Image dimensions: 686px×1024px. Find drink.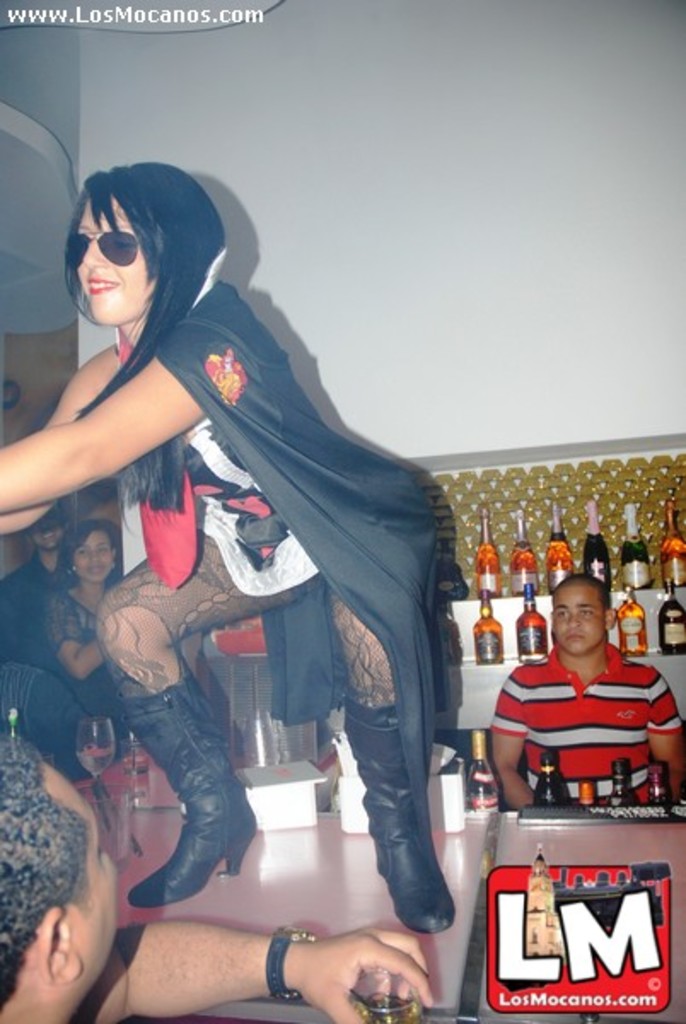
pyautogui.locateOnScreen(514, 510, 534, 591).
